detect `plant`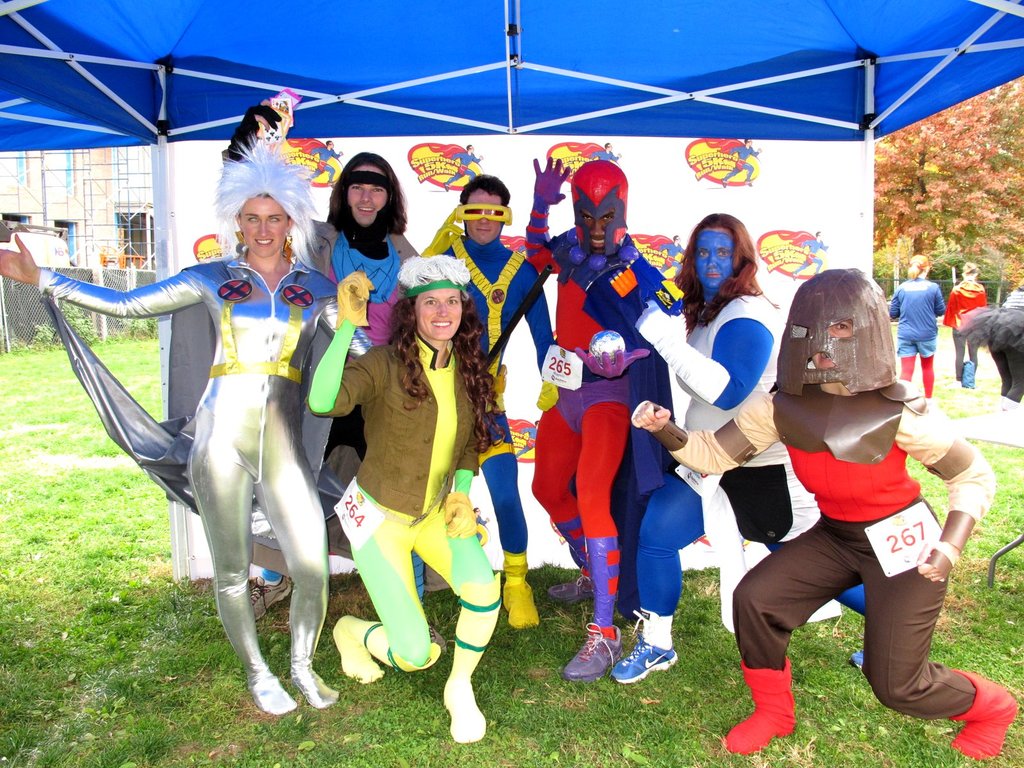
detection(29, 322, 60, 352)
